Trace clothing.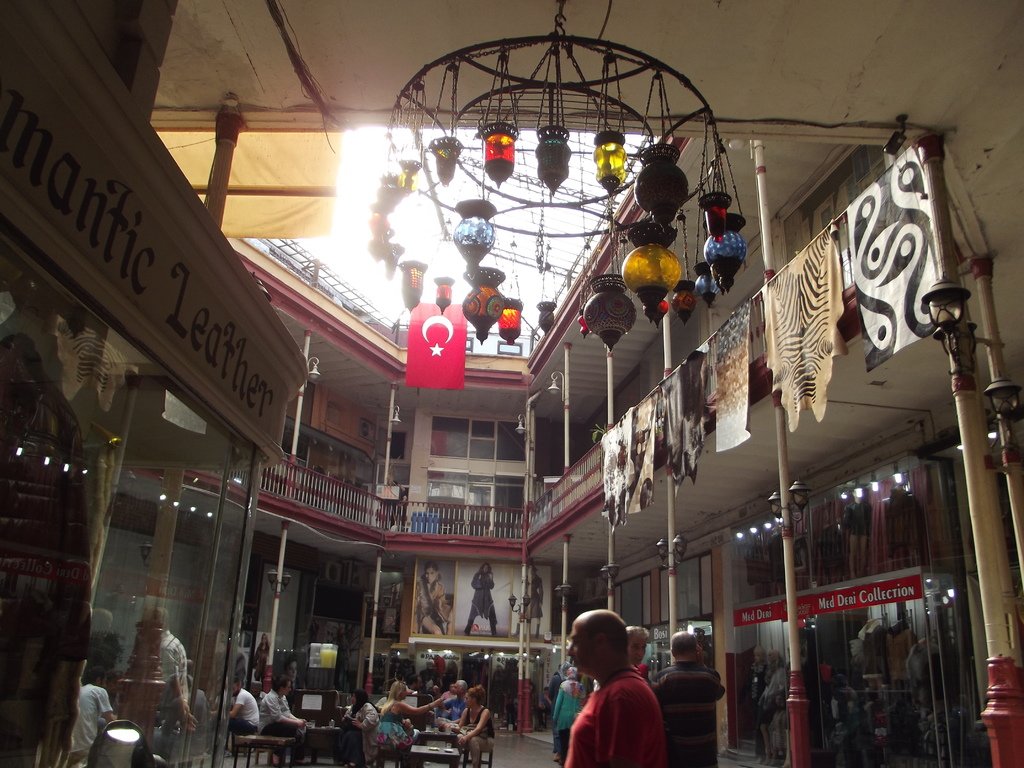
Traced to [x1=440, y1=692, x2=467, y2=730].
